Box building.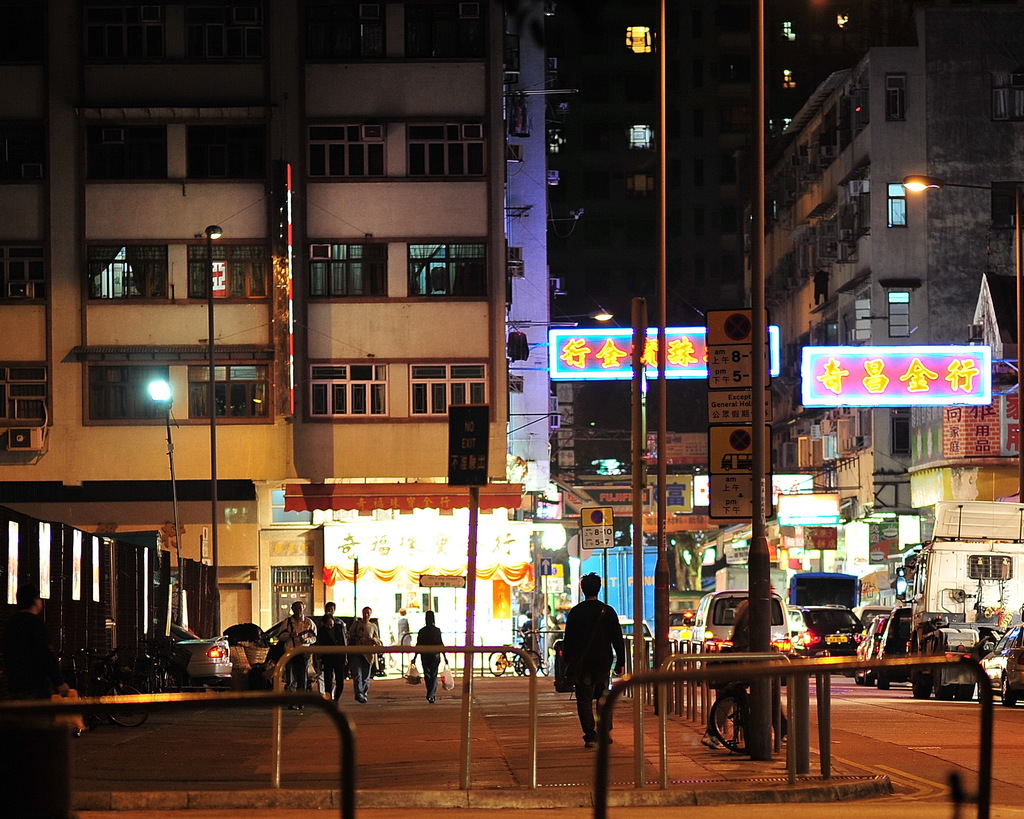
pyautogui.locateOnScreen(0, 6, 553, 664).
